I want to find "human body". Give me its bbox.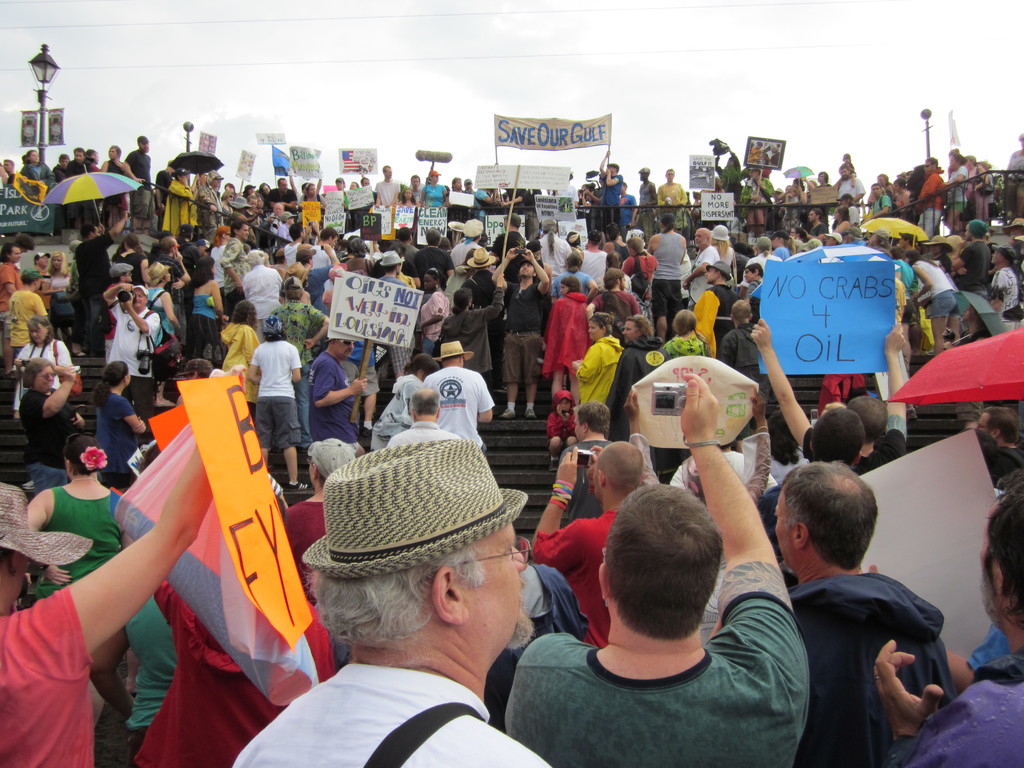
bbox(242, 185, 255, 197).
